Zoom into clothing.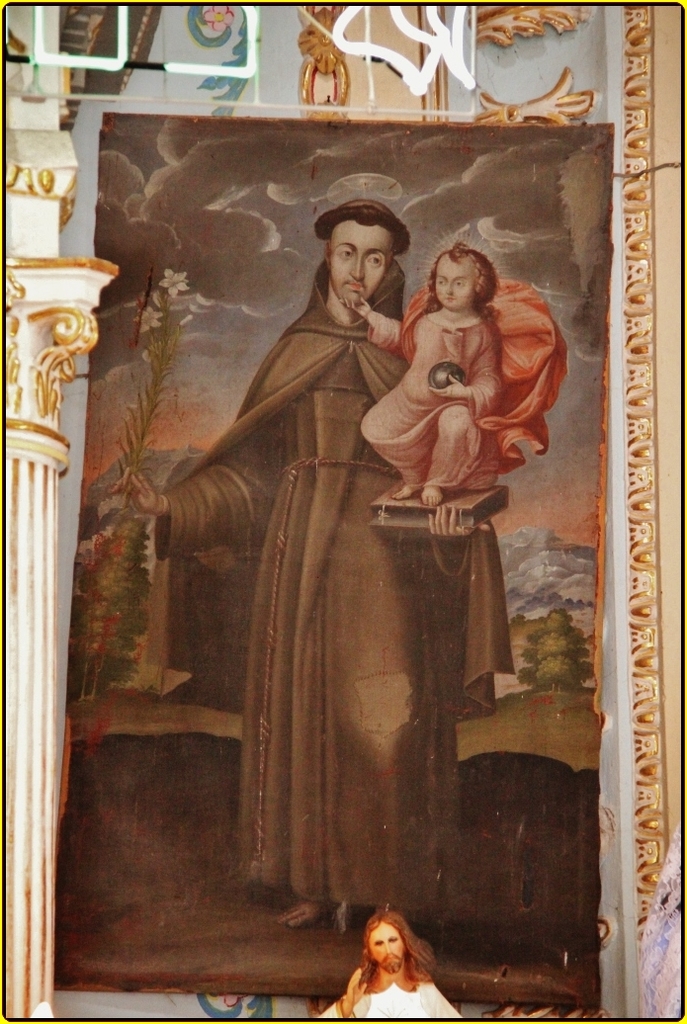
Zoom target: <box>344,297,503,536</box>.
